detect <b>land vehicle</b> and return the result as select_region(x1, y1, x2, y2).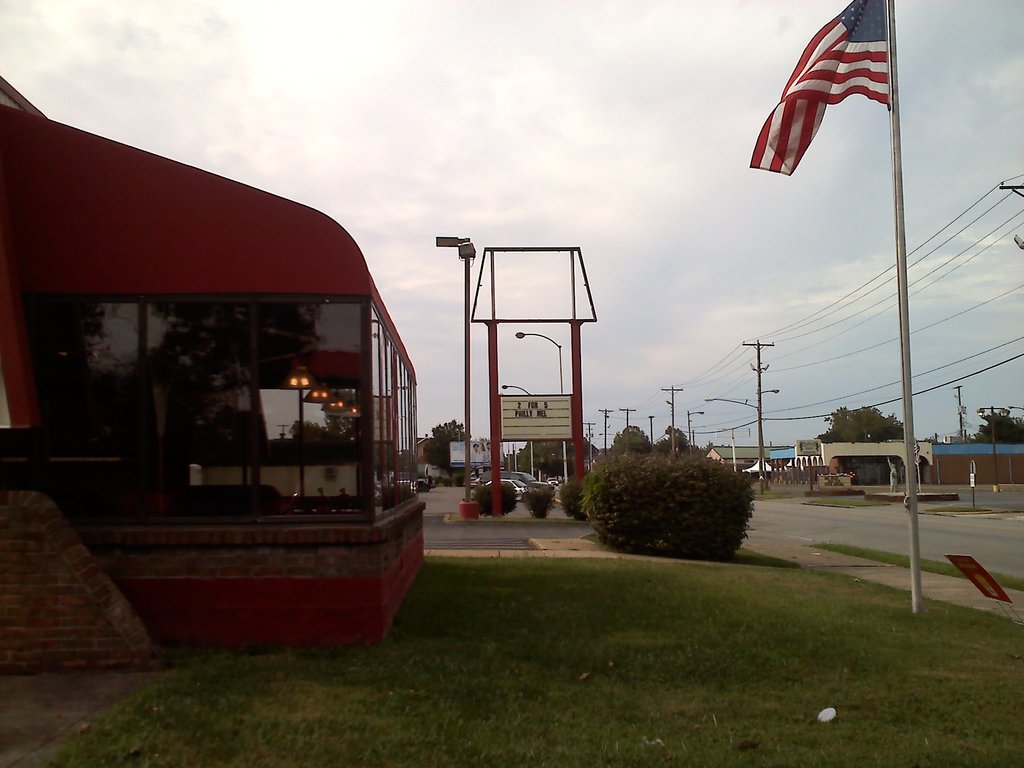
select_region(481, 477, 529, 499).
